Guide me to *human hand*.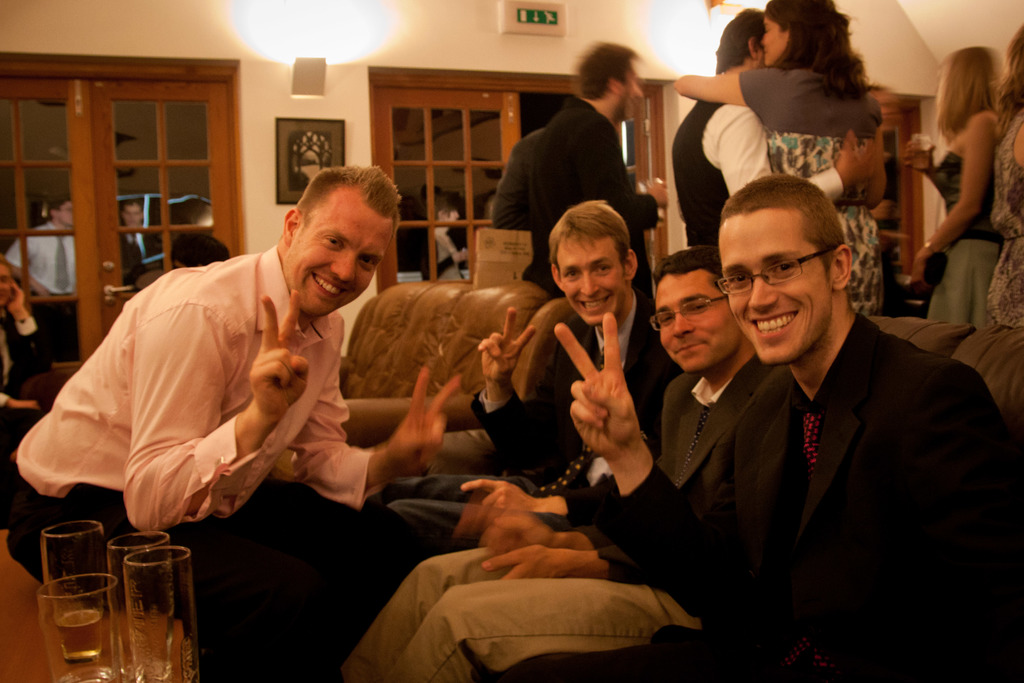
Guidance: 910,252,927,292.
